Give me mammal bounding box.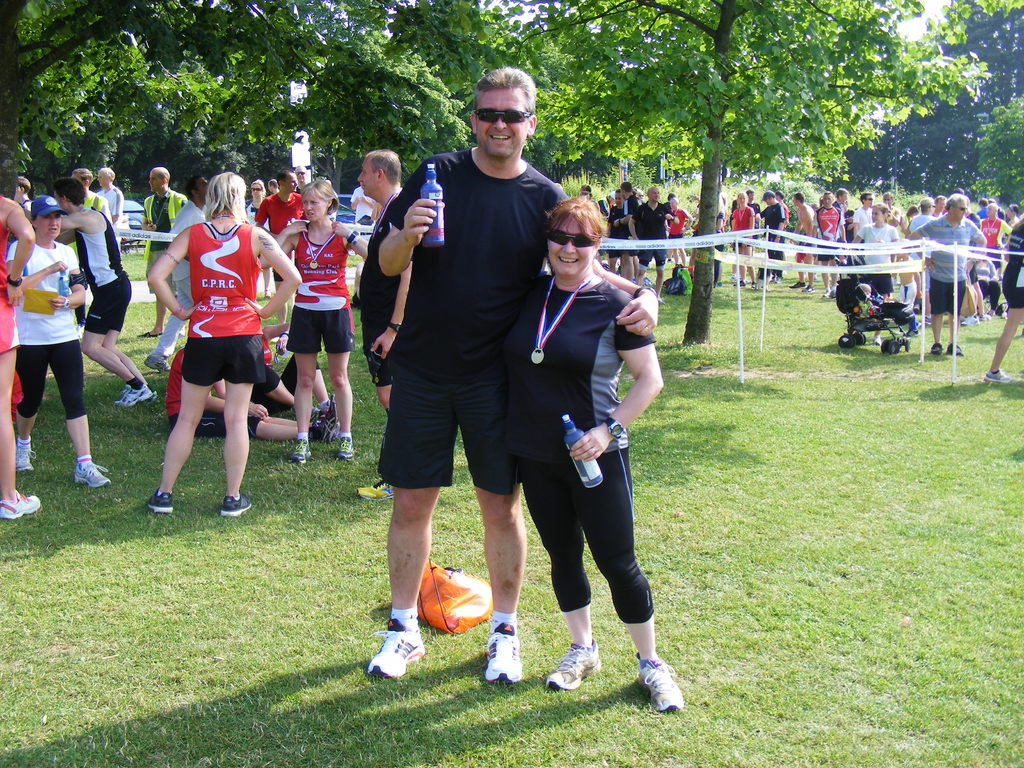
left=3, top=193, right=115, bottom=484.
